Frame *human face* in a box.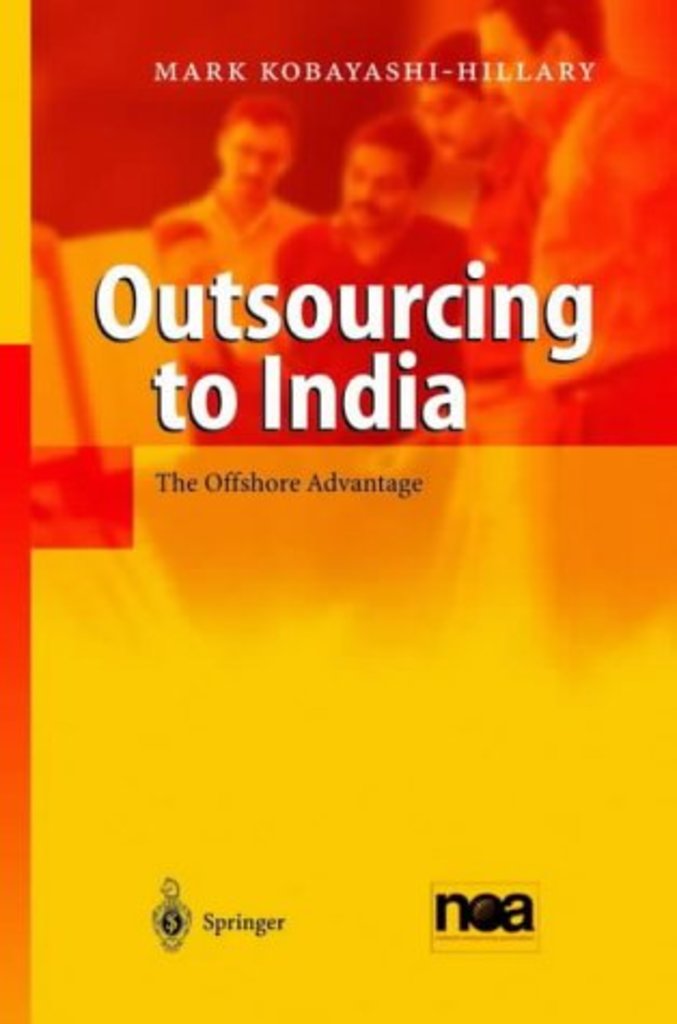
(left=481, top=4, right=554, bottom=116).
